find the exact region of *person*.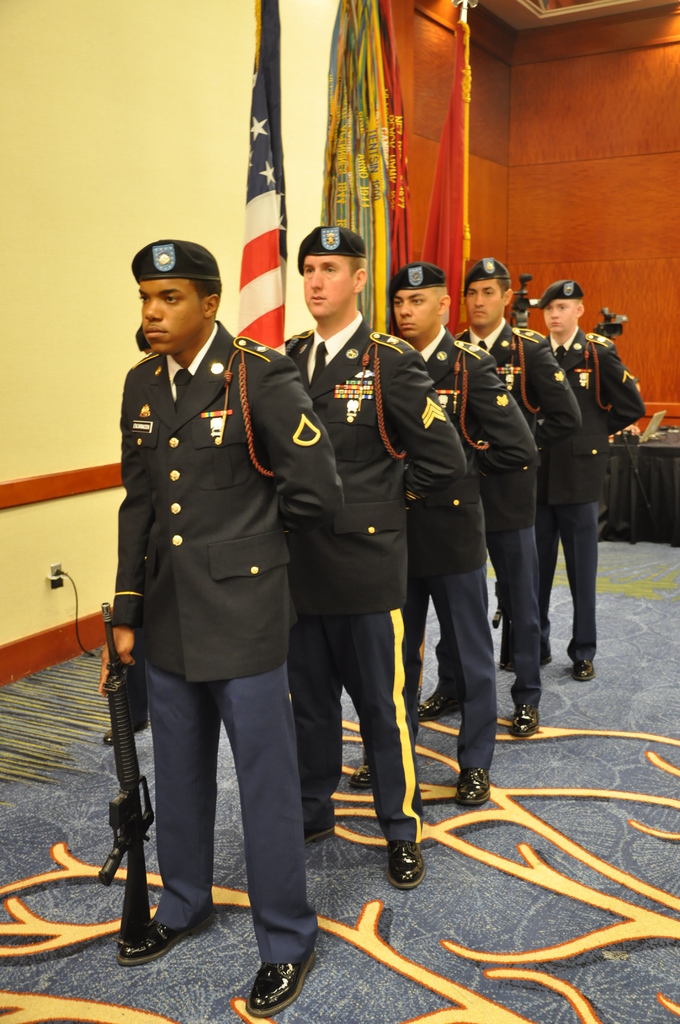
Exact region: {"left": 528, "top": 273, "right": 658, "bottom": 692}.
